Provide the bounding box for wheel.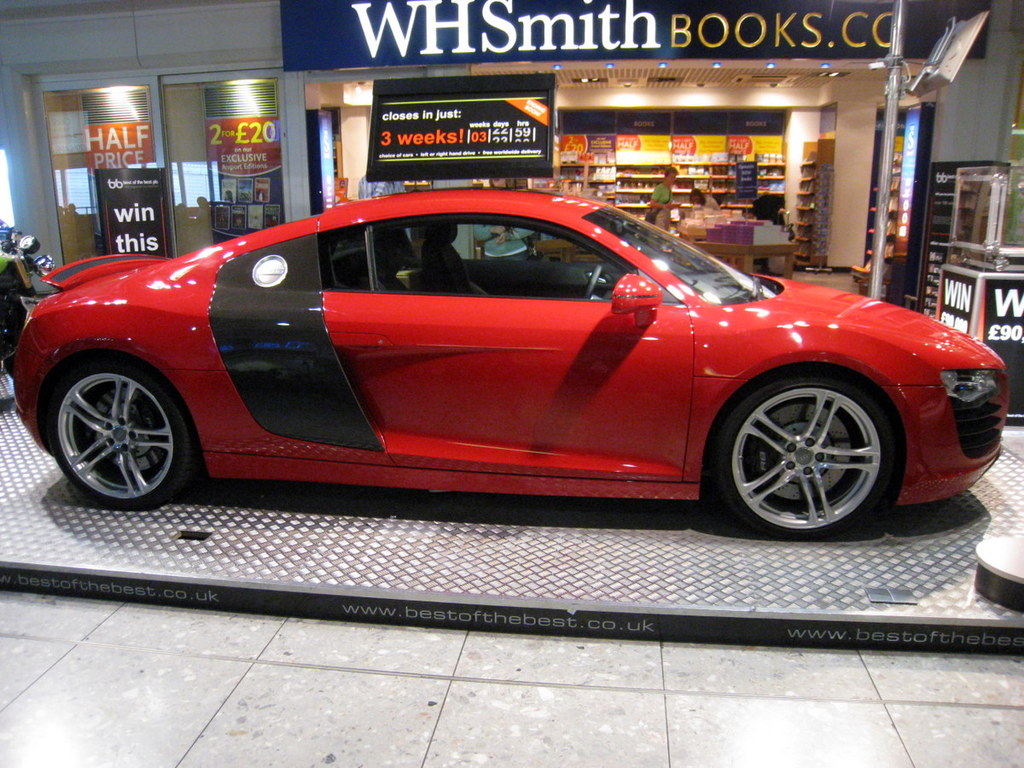
box=[704, 369, 901, 537].
